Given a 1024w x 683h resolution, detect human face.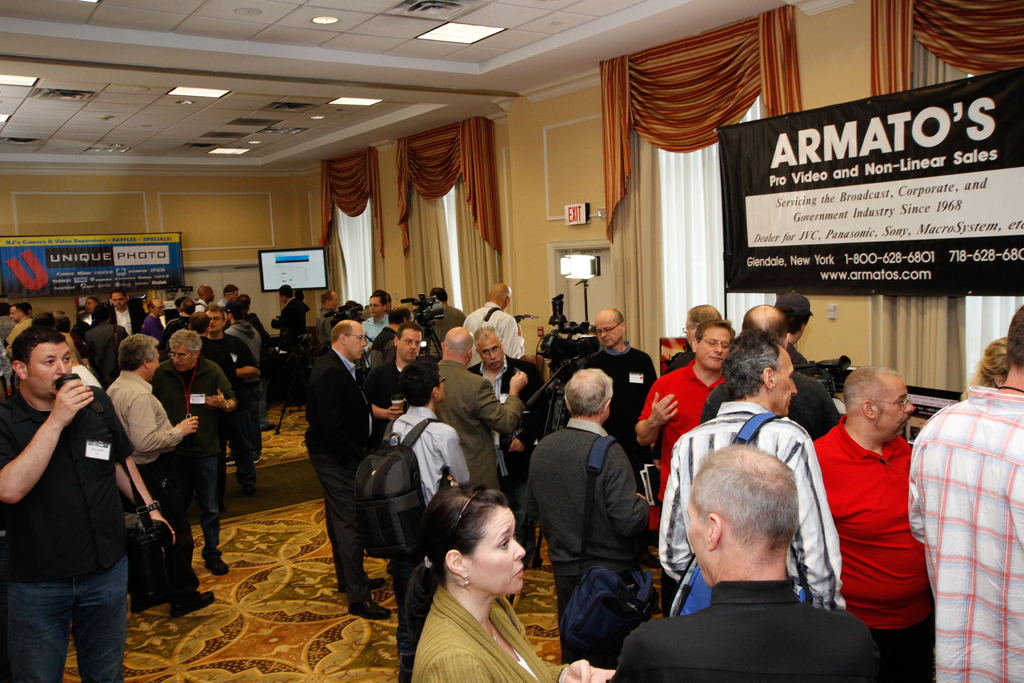
326 286 344 313.
